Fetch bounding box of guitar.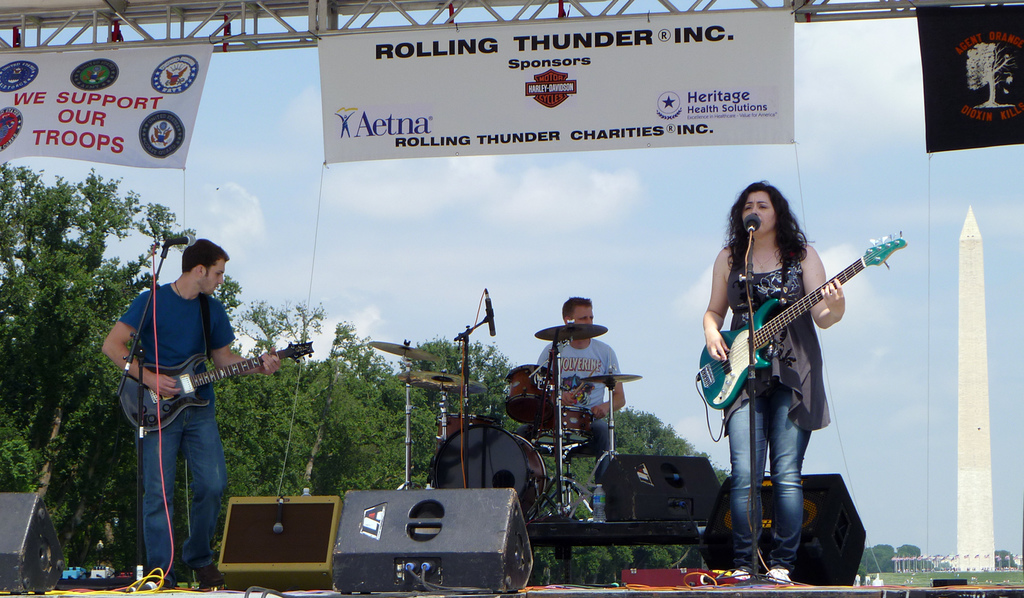
Bbox: bbox=(700, 245, 857, 449).
